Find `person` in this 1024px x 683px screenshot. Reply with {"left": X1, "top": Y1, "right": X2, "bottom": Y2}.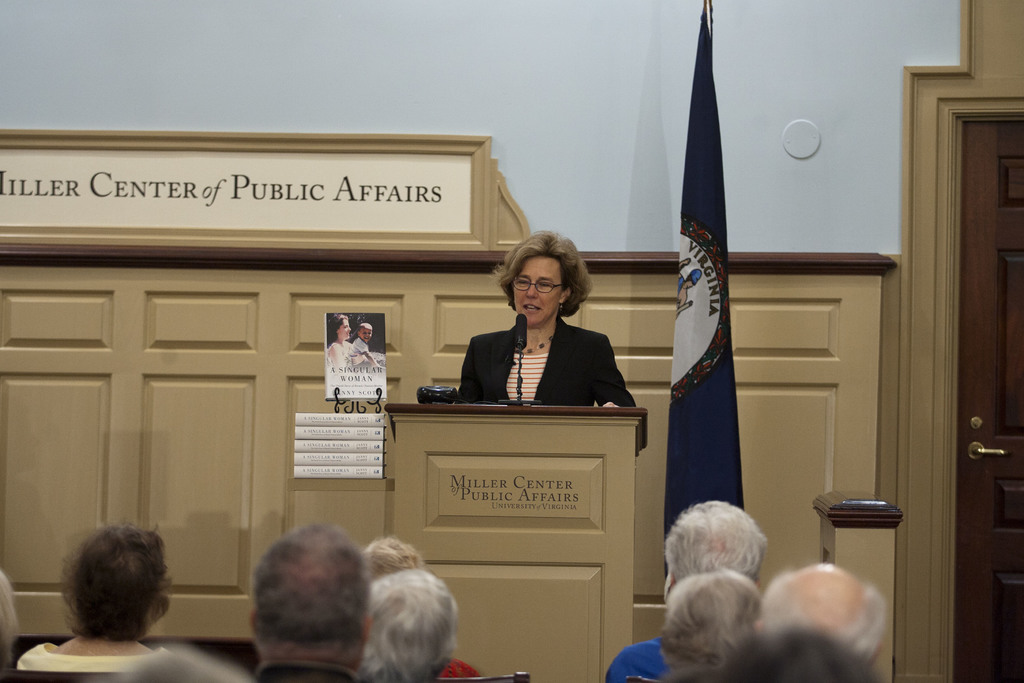
{"left": 600, "top": 500, "right": 762, "bottom": 682}.
